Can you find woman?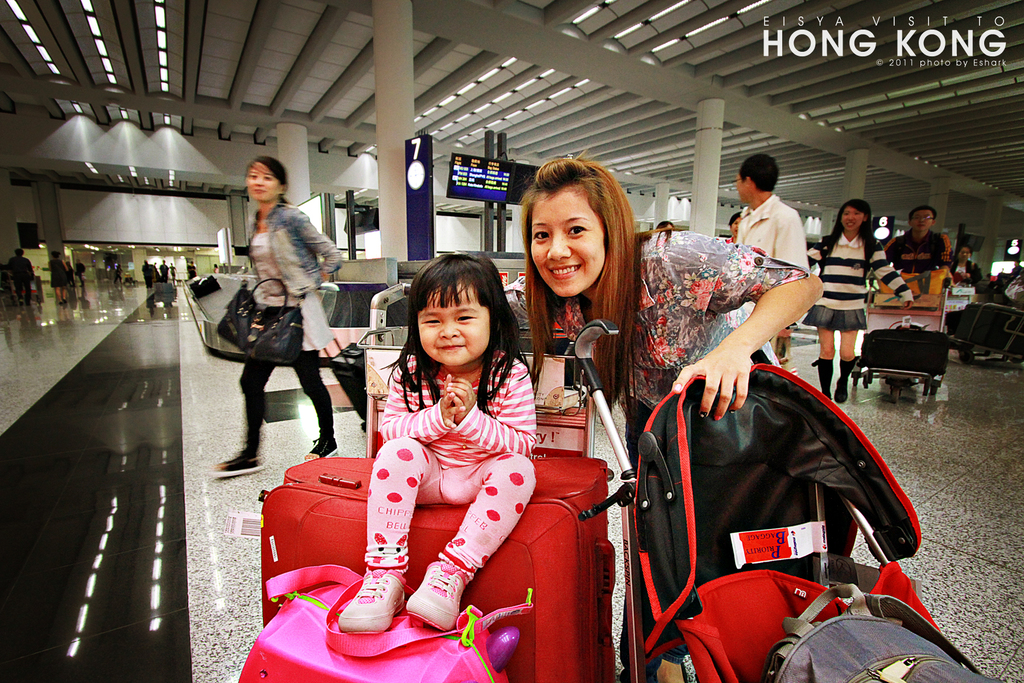
Yes, bounding box: select_region(717, 207, 747, 242).
